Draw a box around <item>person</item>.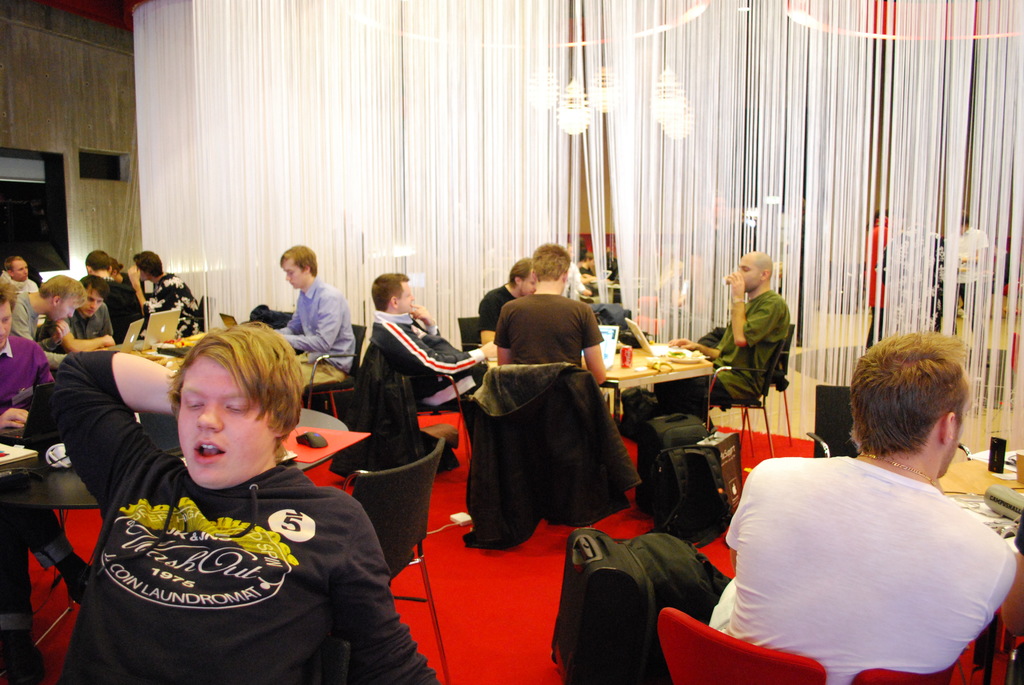
(41,322,442,684).
